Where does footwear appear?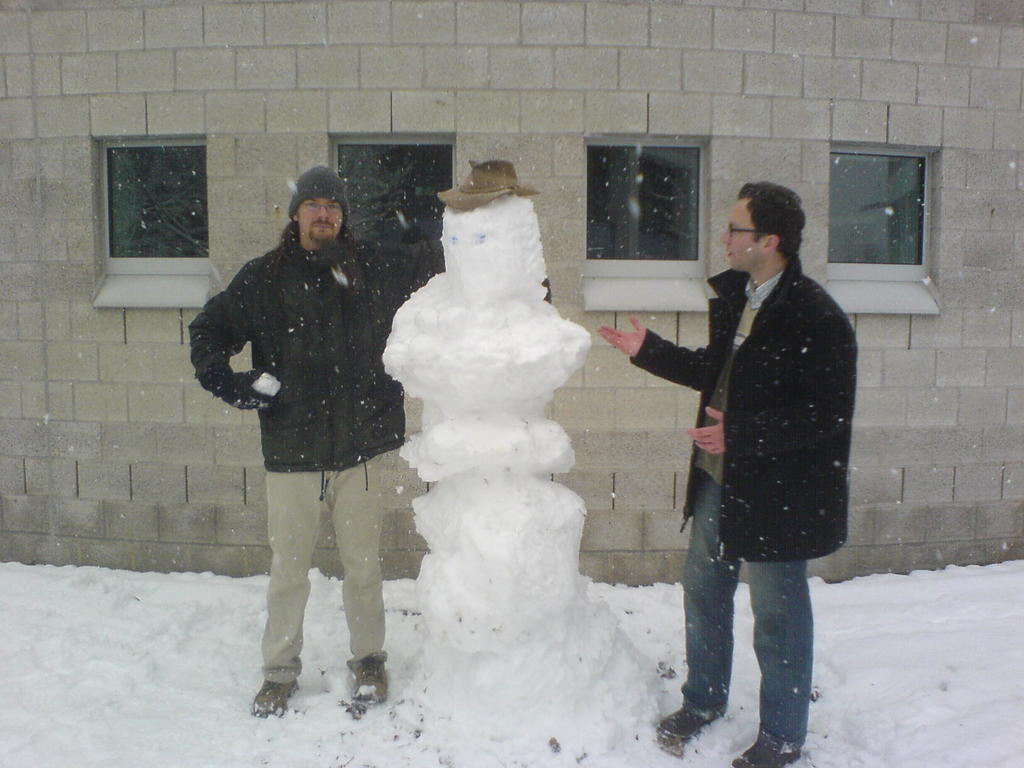
Appears at <bbox>732, 742, 801, 767</bbox>.
